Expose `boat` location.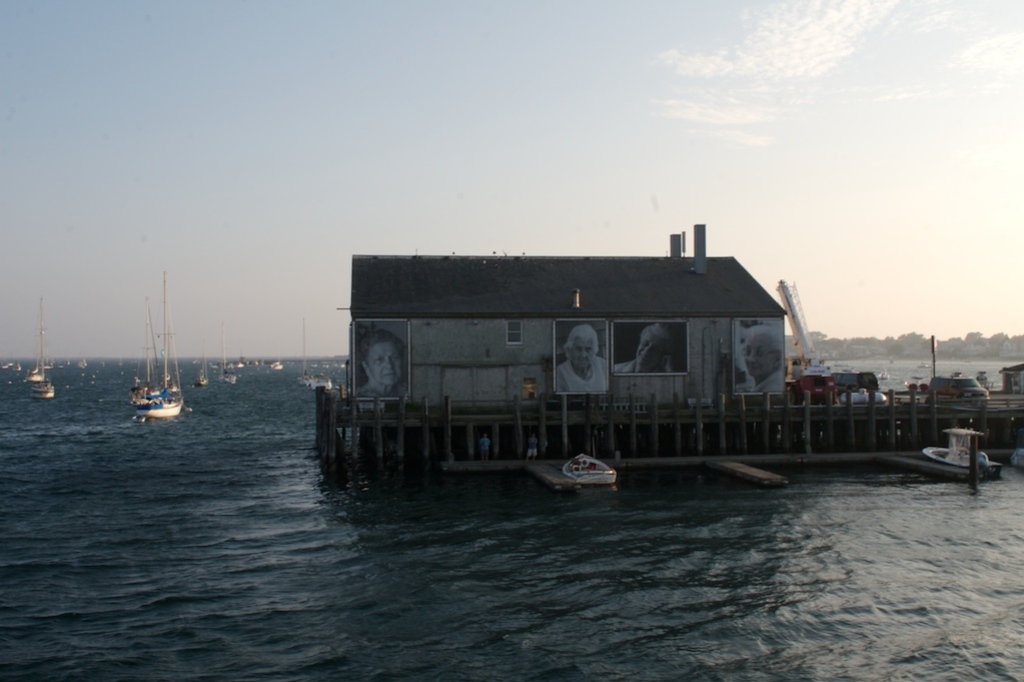
Exposed at box=[308, 372, 333, 391].
